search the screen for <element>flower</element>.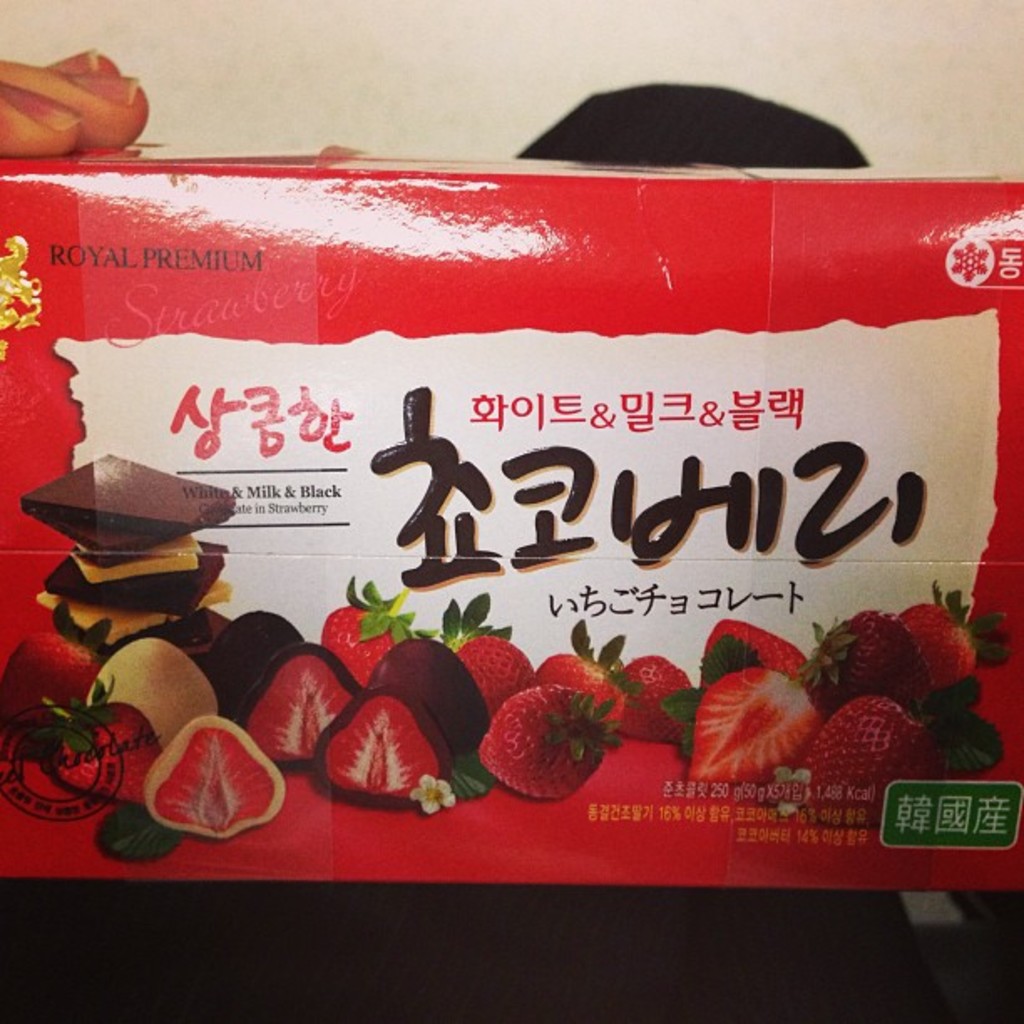
Found at BBox(408, 771, 457, 813).
